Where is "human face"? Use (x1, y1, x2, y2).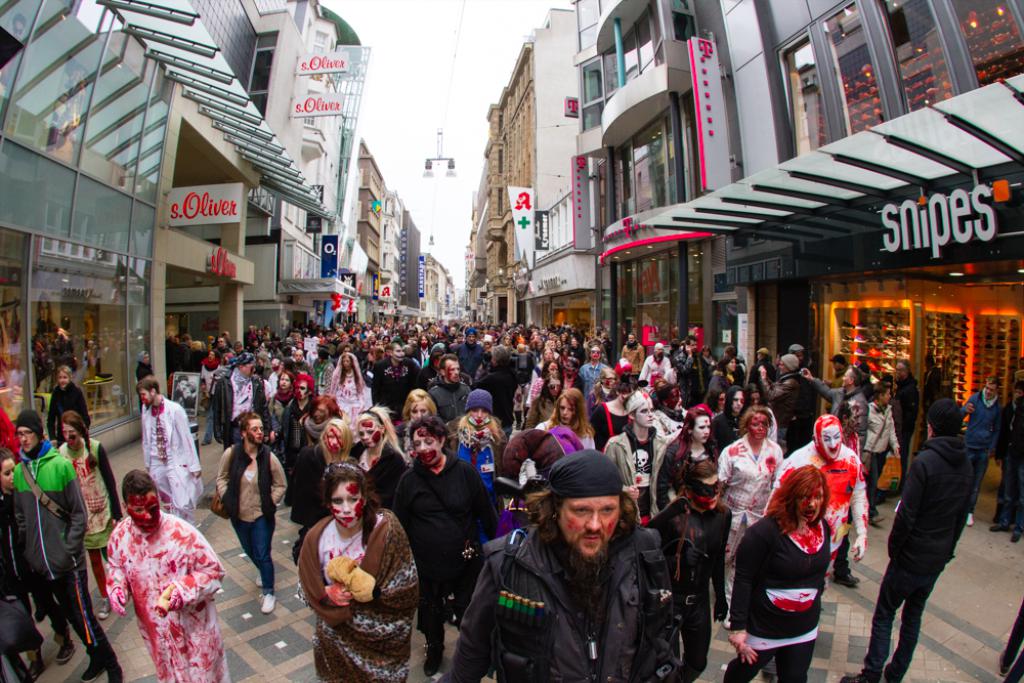
(412, 424, 442, 468).
